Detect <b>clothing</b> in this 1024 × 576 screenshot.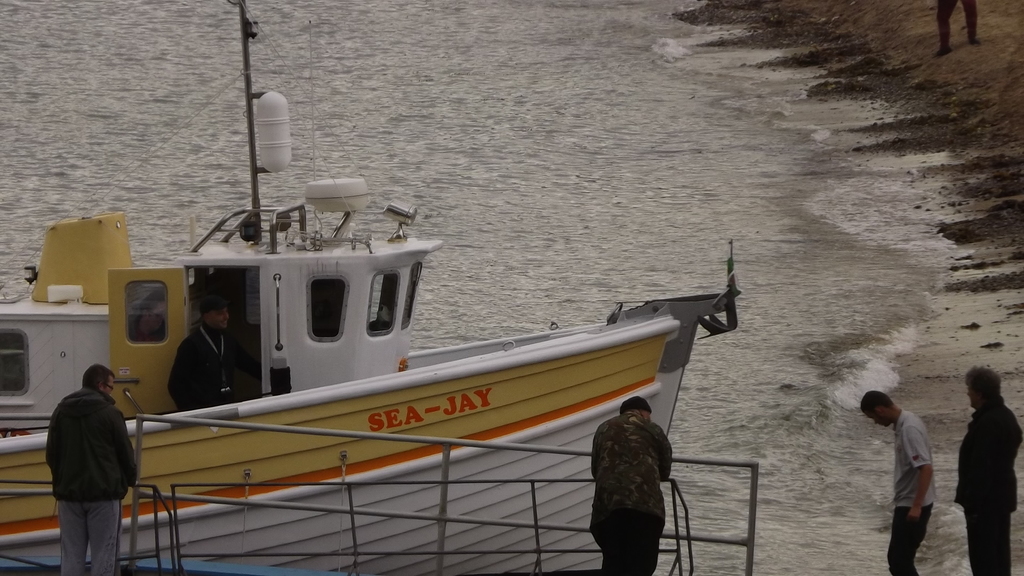
Detection: [left=885, top=408, right=939, bottom=575].
